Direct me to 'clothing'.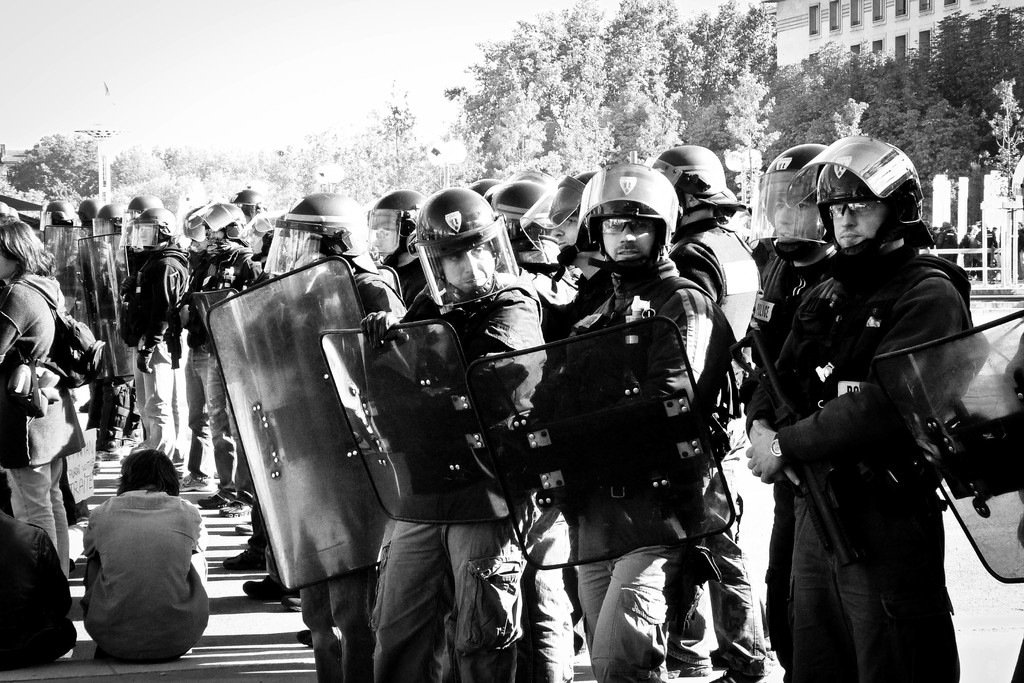
Direction: [left=287, top=478, right=385, bottom=682].
